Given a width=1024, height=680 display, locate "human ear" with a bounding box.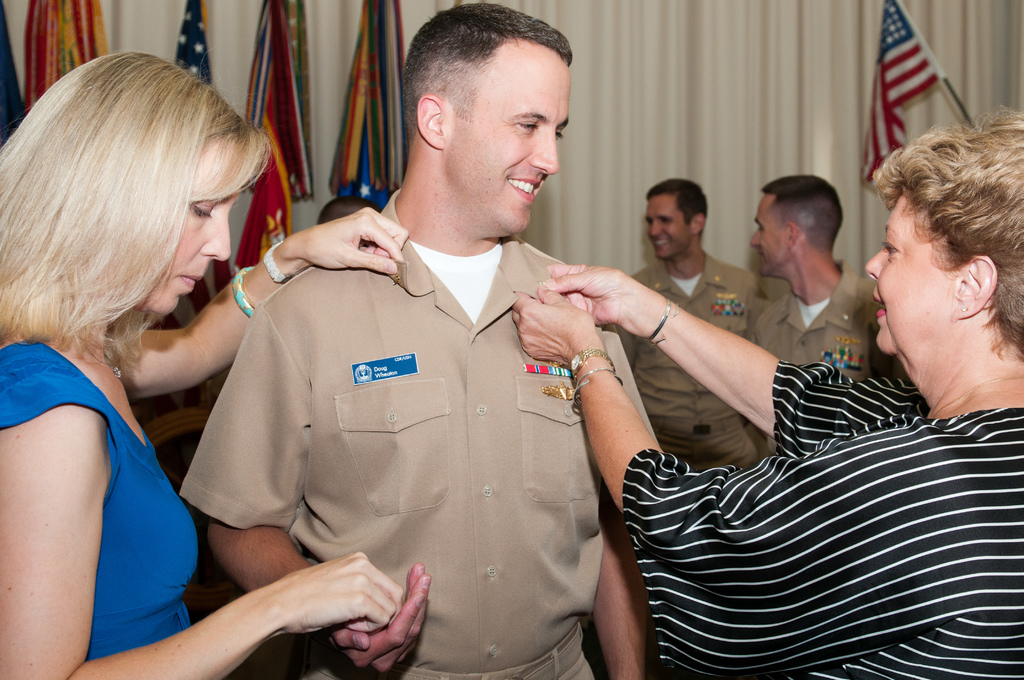
Located: bbox=[415, 90, 442, 147].
